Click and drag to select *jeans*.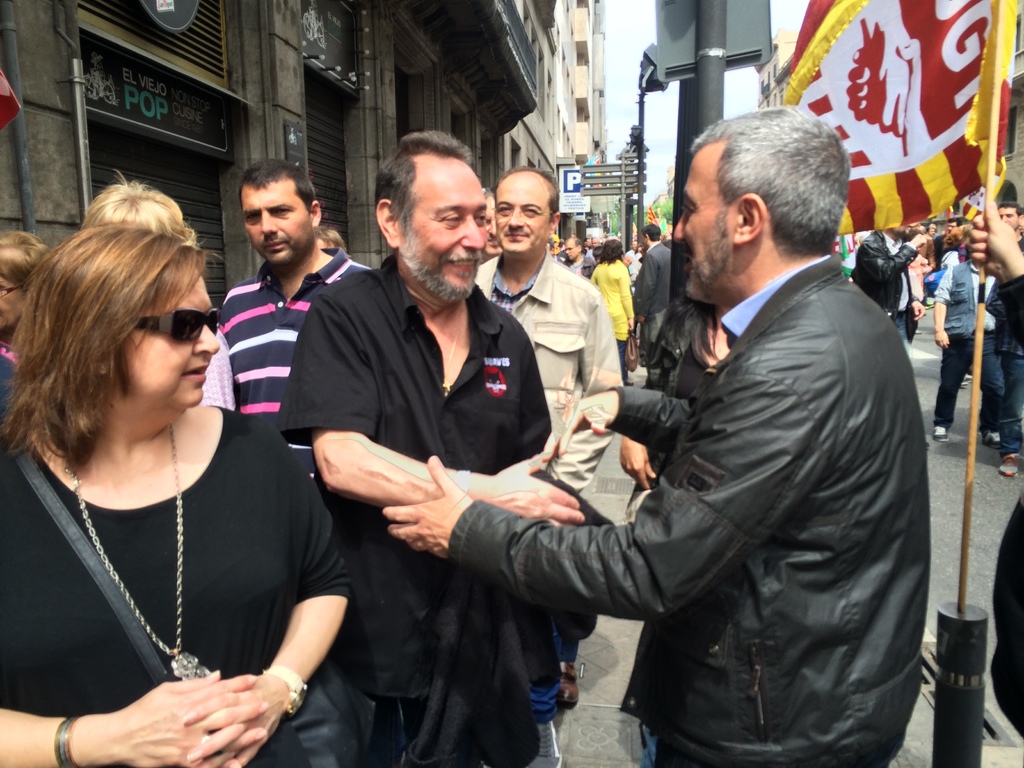
Selection: [x1=1002, y1=360, x2=1023, y2=452].
